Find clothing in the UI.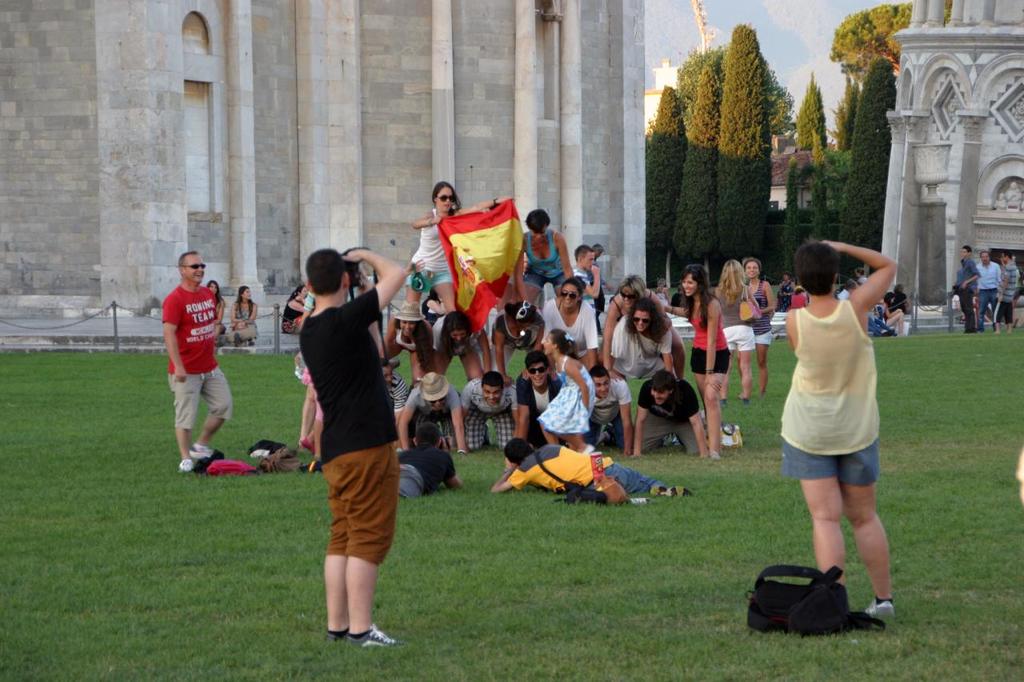
UI element at 894/291/910/314.
